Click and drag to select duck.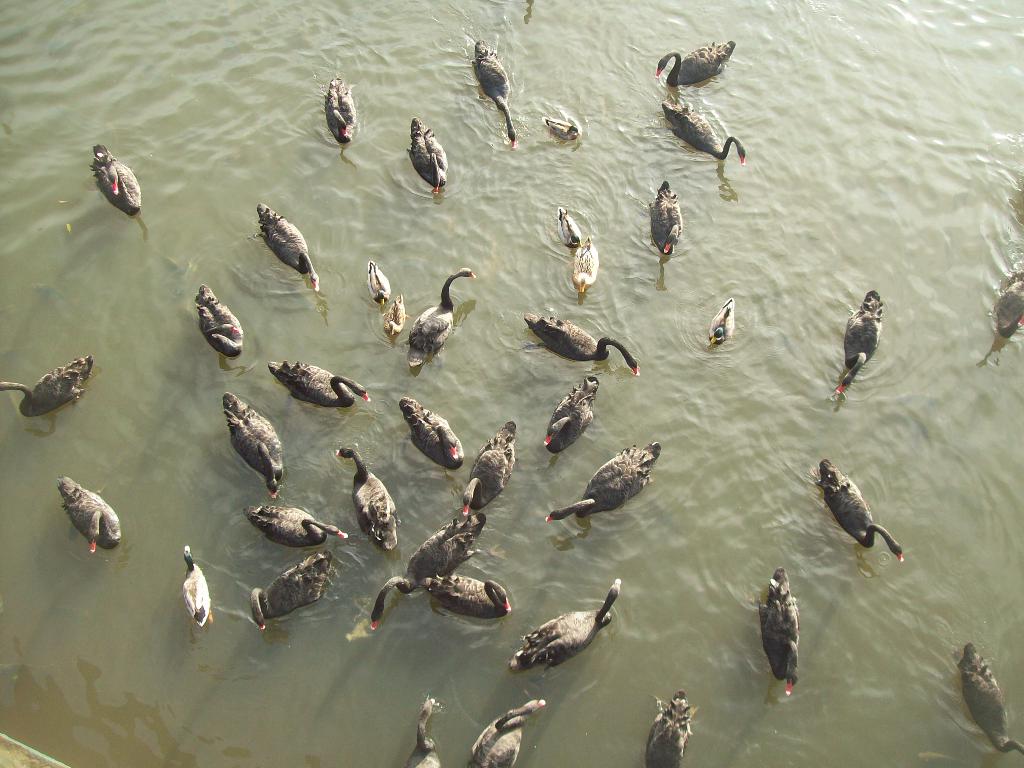
Selection: (x1=538, y1=373, x2=599, y2=456).
